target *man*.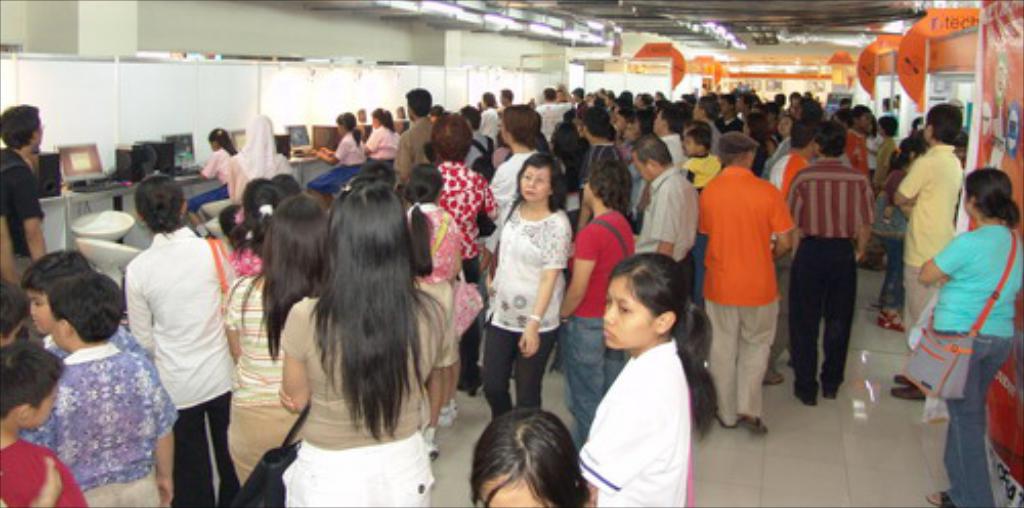
Target region: box(637, 139, 702, 262).
